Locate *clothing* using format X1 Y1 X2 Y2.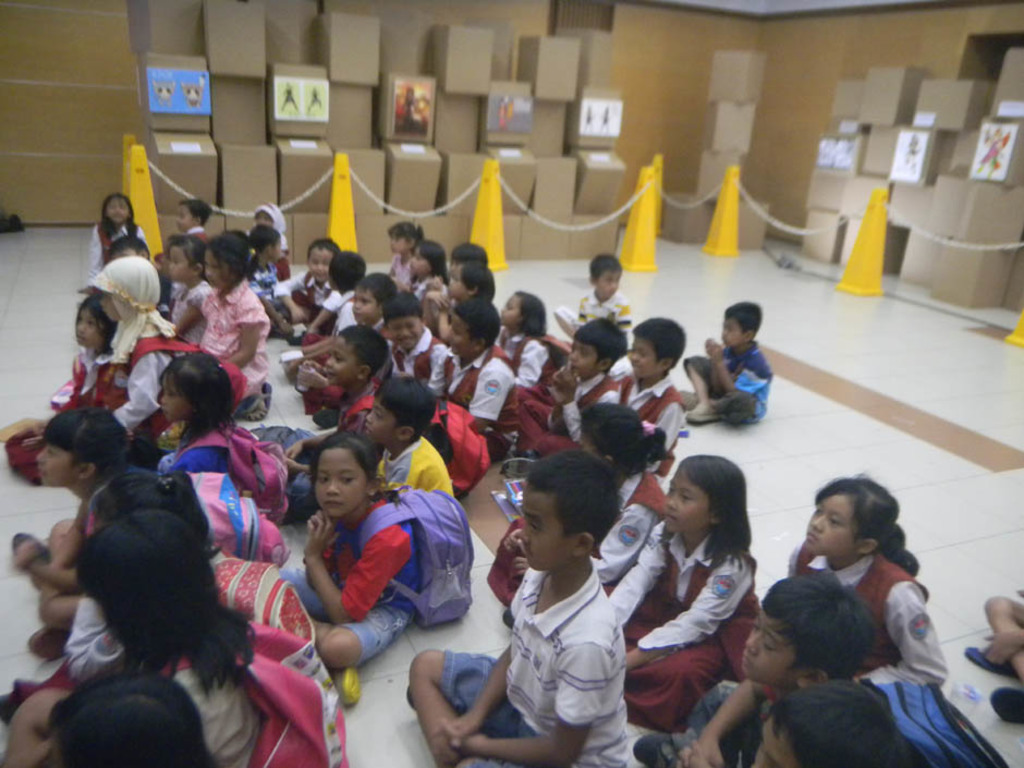
434 573 639 767.
